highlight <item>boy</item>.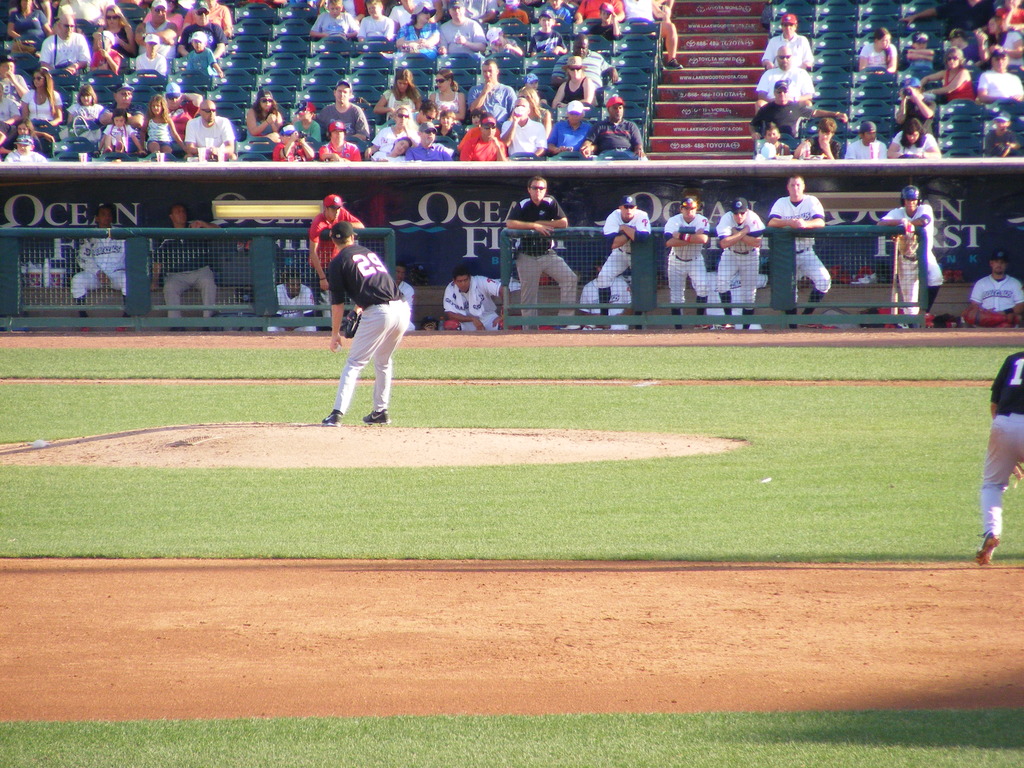
Highlighted region: <bbox>132, 34, 167, 74</bbox>.
